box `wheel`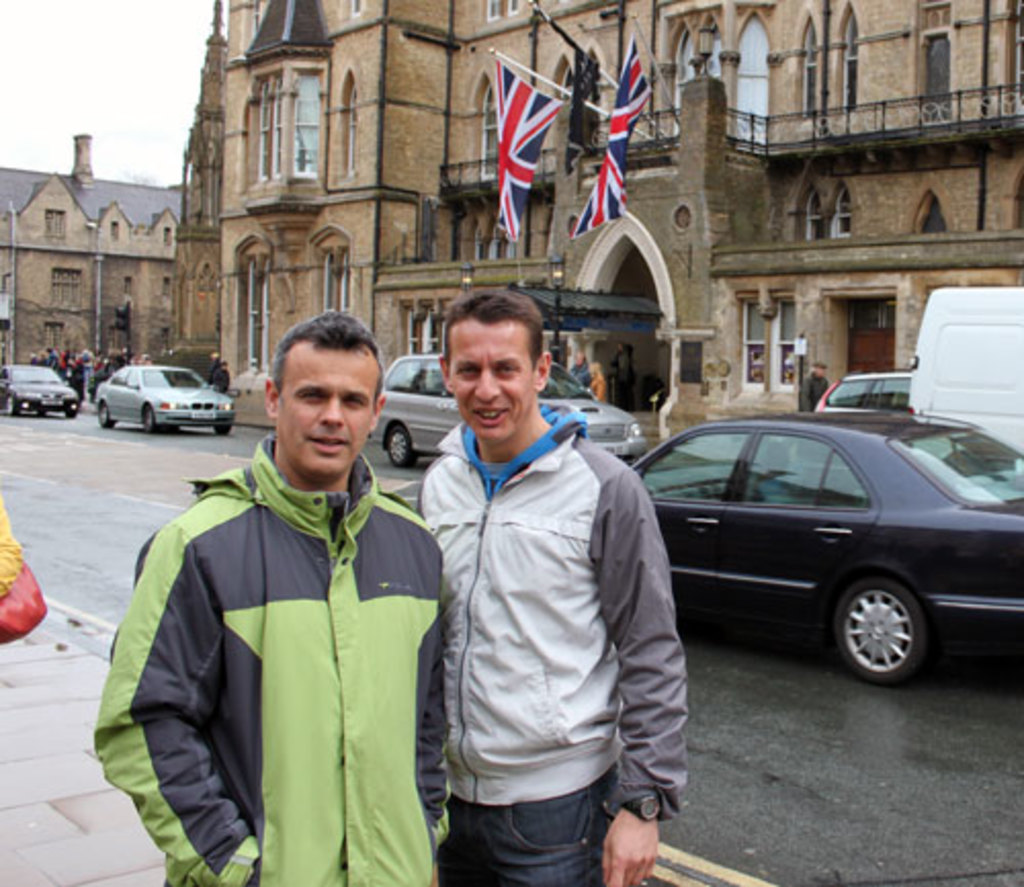
(x1=33, y1=408, x2=47, y2=416)
